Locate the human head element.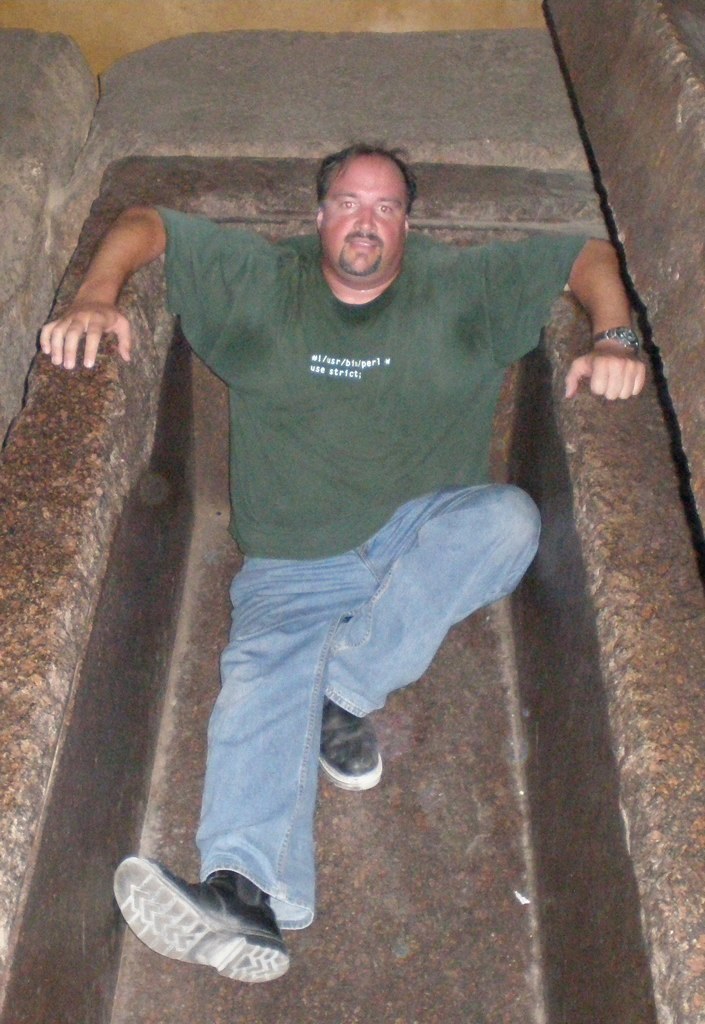
Element bbox: bbox=[279, 120, 441, 293].
